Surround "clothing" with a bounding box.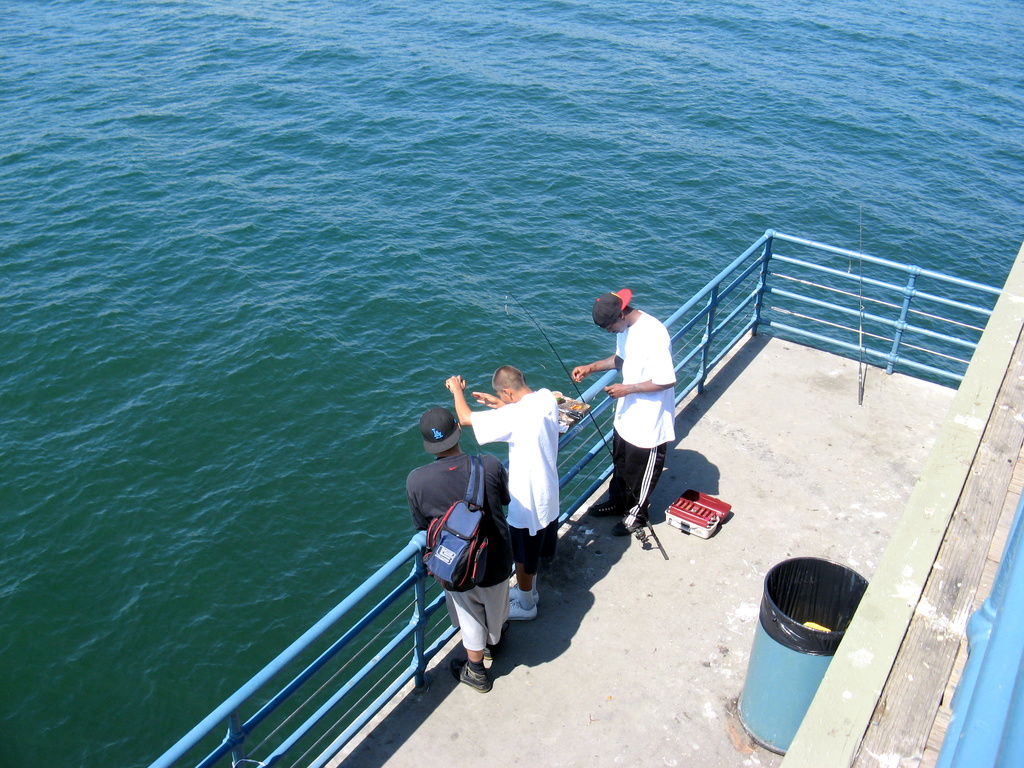
crop(406, 456, 509, 653).
